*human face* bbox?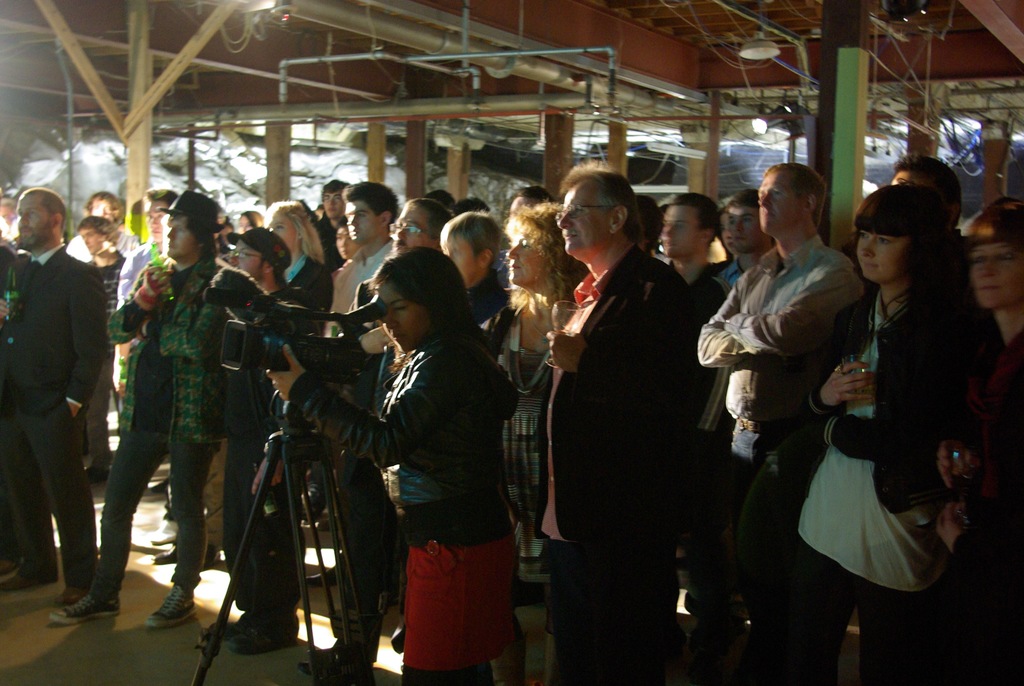
select_region(726, 204, 763, 249)
